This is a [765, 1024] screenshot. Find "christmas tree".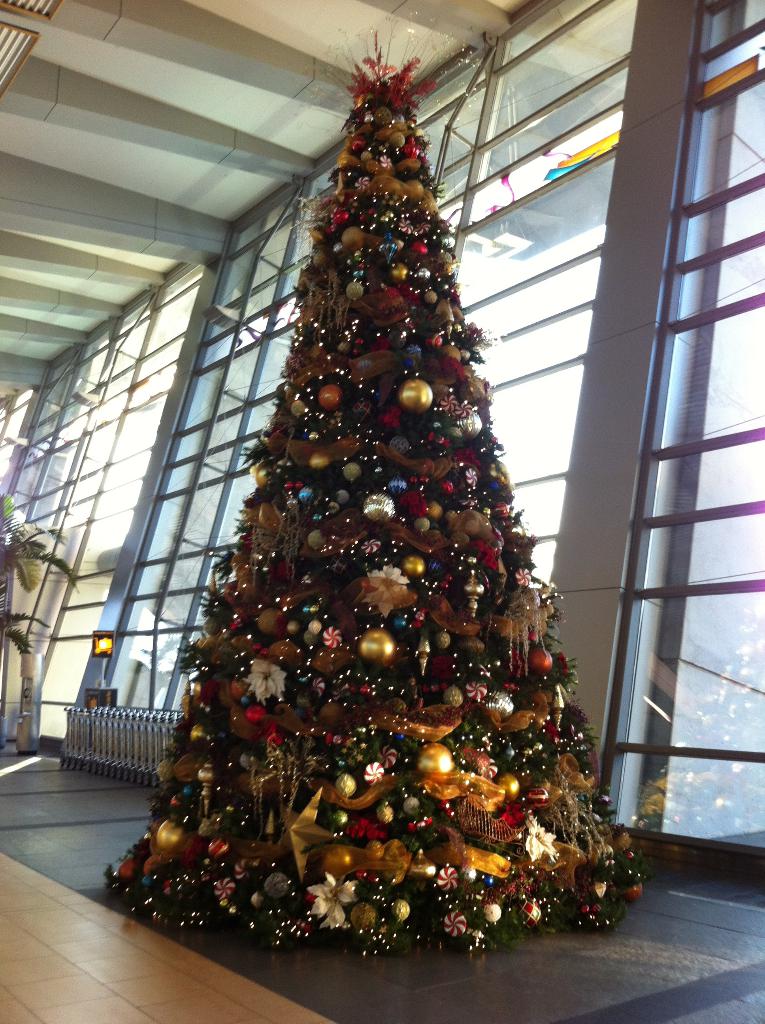
Bounding box: bbox=[104, 8, 655, 952].
